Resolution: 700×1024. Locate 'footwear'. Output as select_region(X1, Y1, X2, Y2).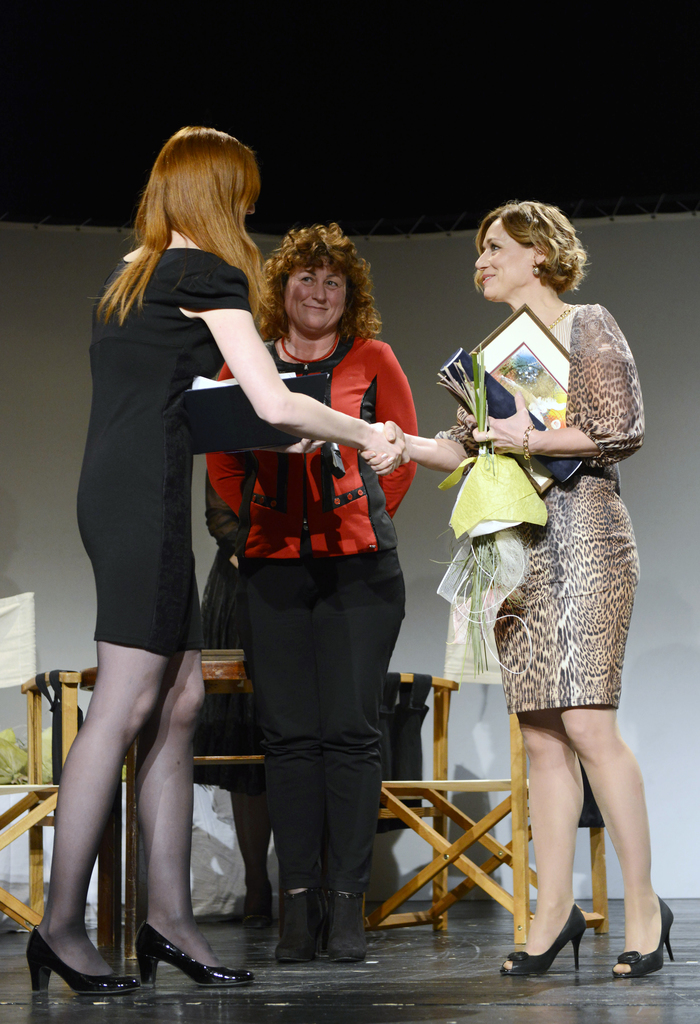
select_region(604, 893, 674, 973).
